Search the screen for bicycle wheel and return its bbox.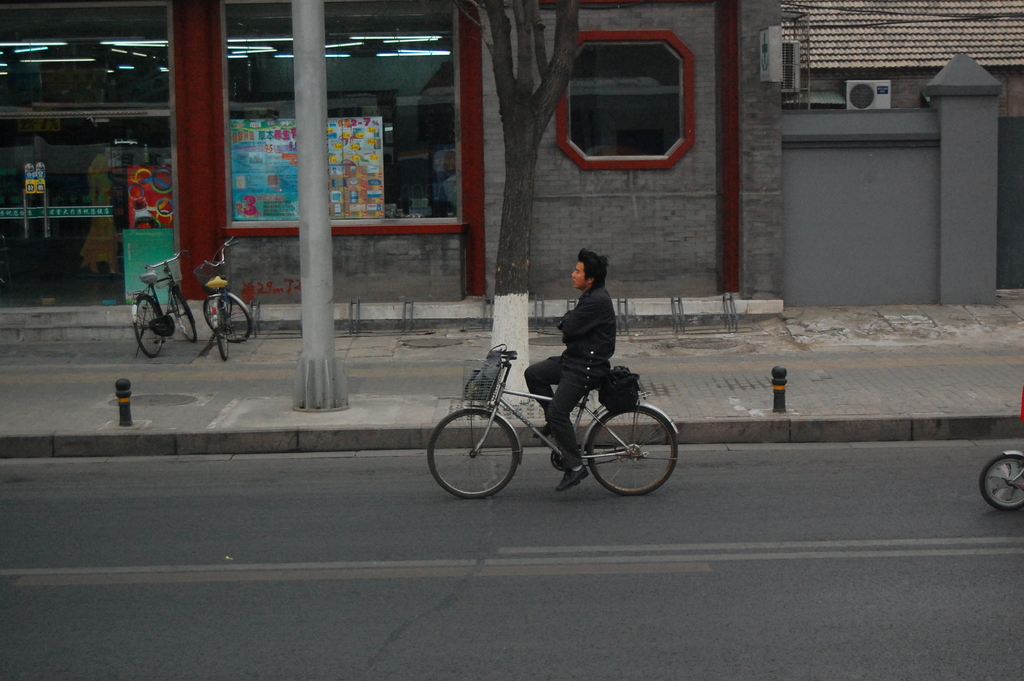
Found: rect(166, 287, 195, 342).
